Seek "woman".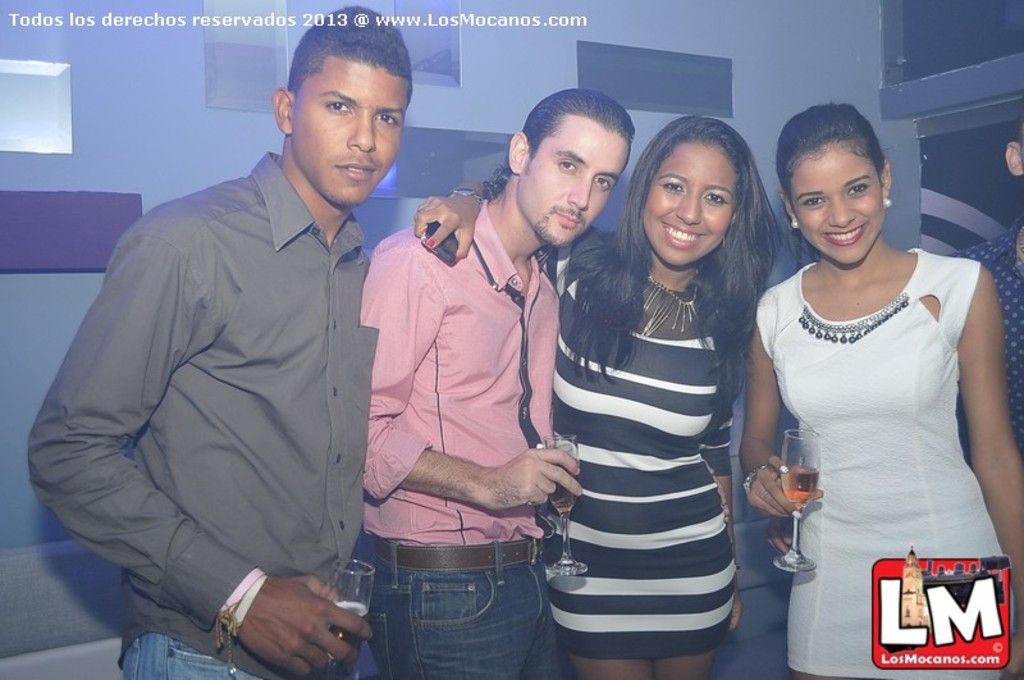
select_region(746, 110, 1009, 663).
